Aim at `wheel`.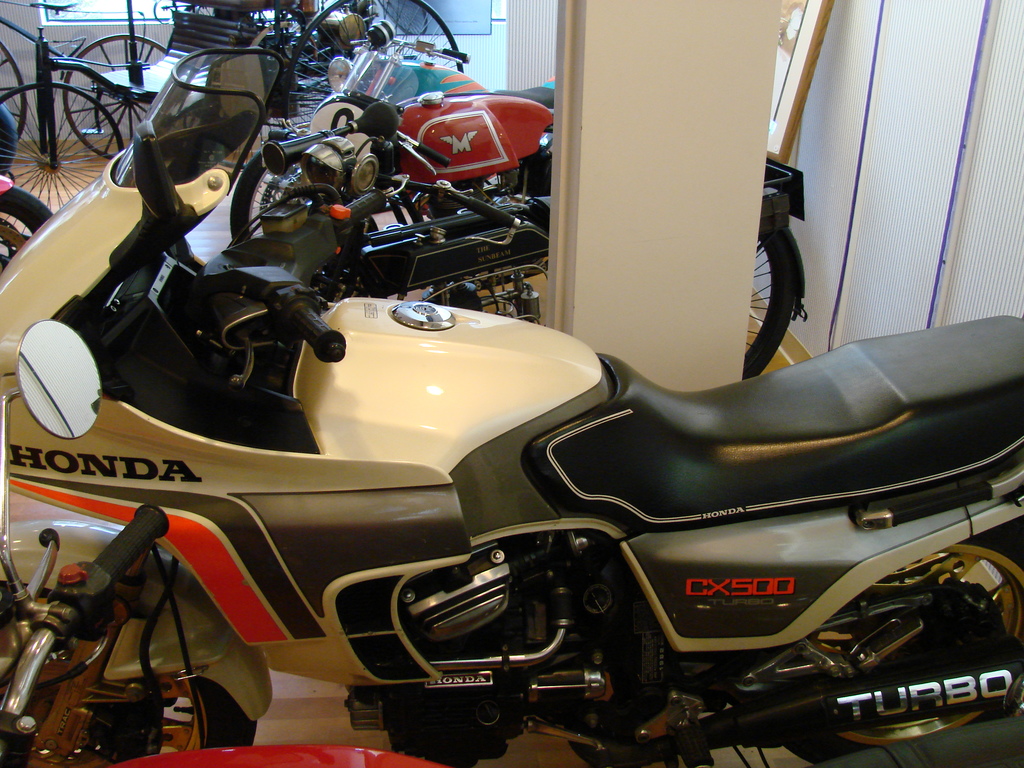
Aimed at (left=0, top=579, right=256, bottom=767).
